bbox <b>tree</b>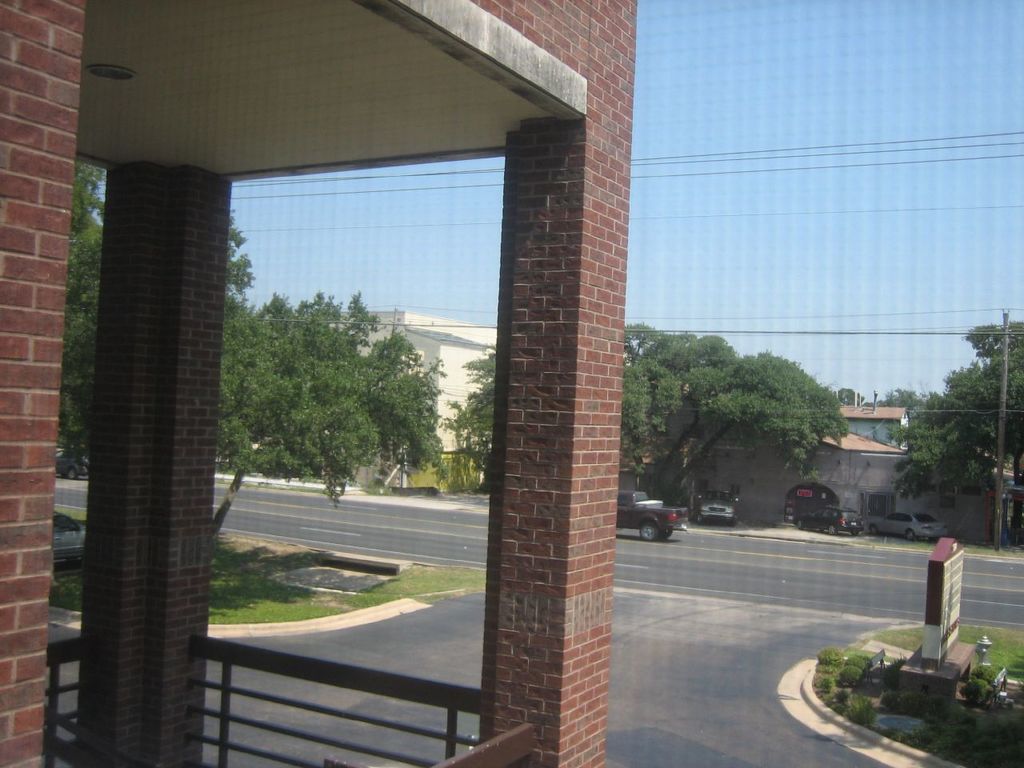
623,322,844,502
